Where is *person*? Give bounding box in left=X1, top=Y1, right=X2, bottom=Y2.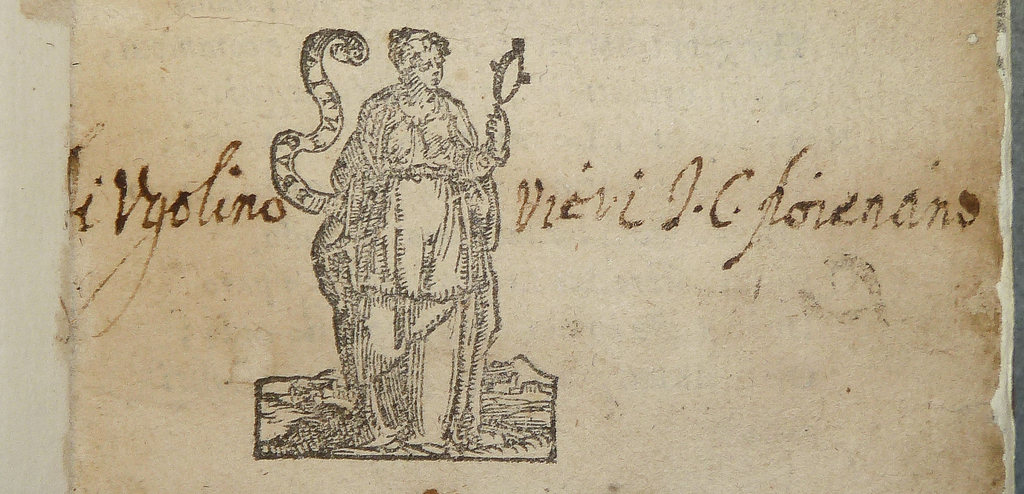
left=284, top=28, right=522, bottom=450.
